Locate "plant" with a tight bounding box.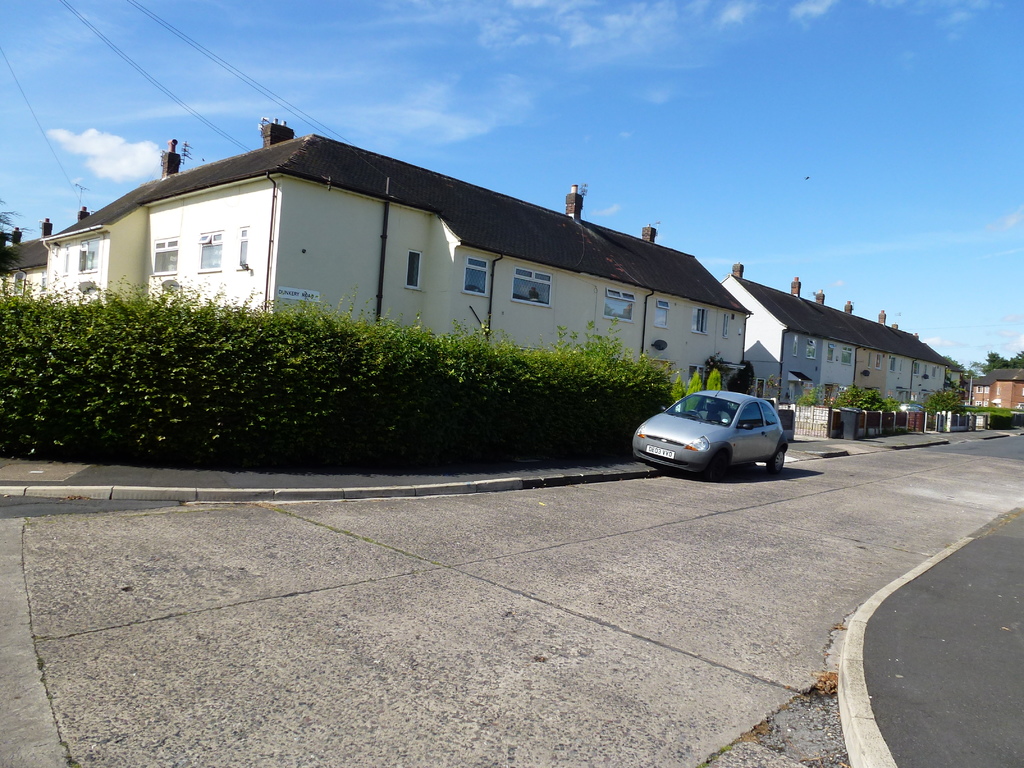
[361, 536, 384, 547].
